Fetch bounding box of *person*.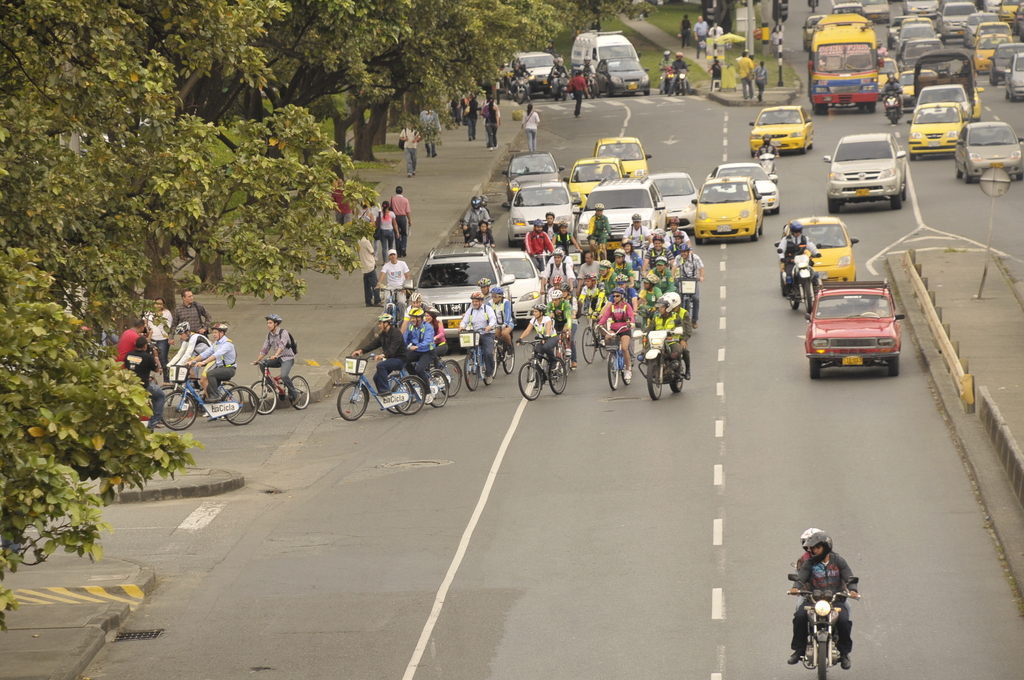
Bbox: locate(424, 303, 447, 373).
